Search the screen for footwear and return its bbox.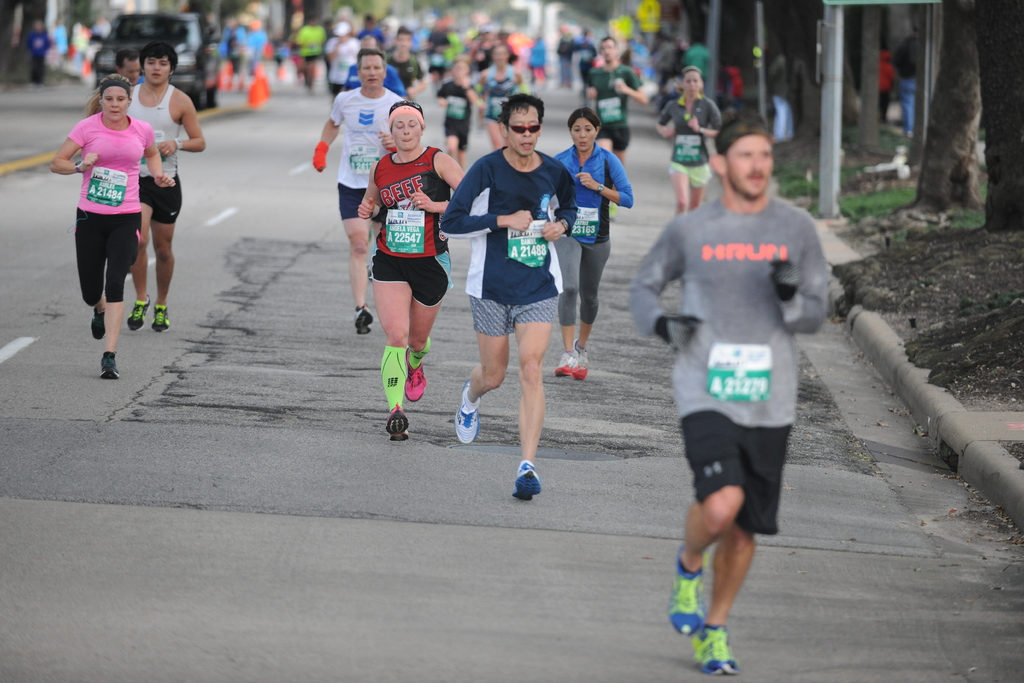
Found: 404 348 426 405.
